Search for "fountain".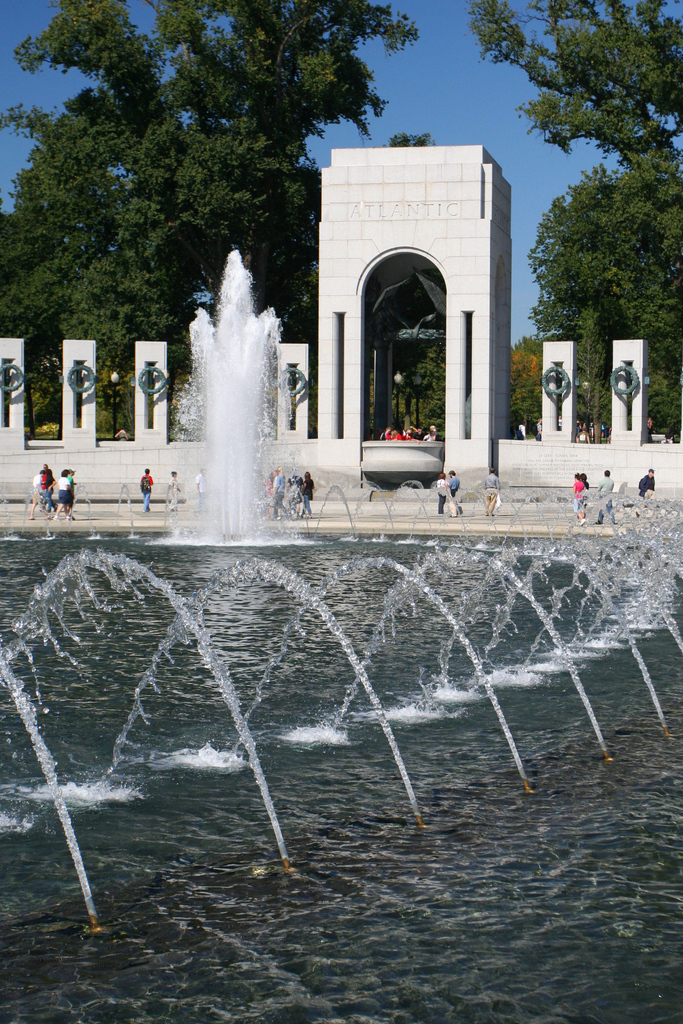
Found at Rect(0, 243, 682, 1021).
